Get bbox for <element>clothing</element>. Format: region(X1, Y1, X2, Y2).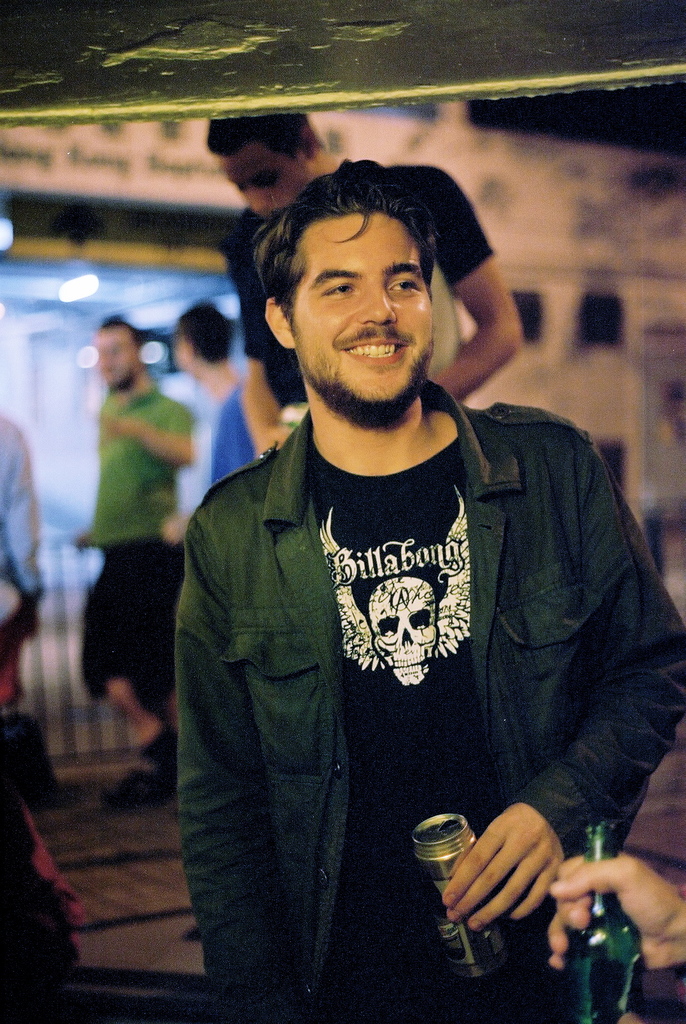
region(149, 317, 623, 1023).
